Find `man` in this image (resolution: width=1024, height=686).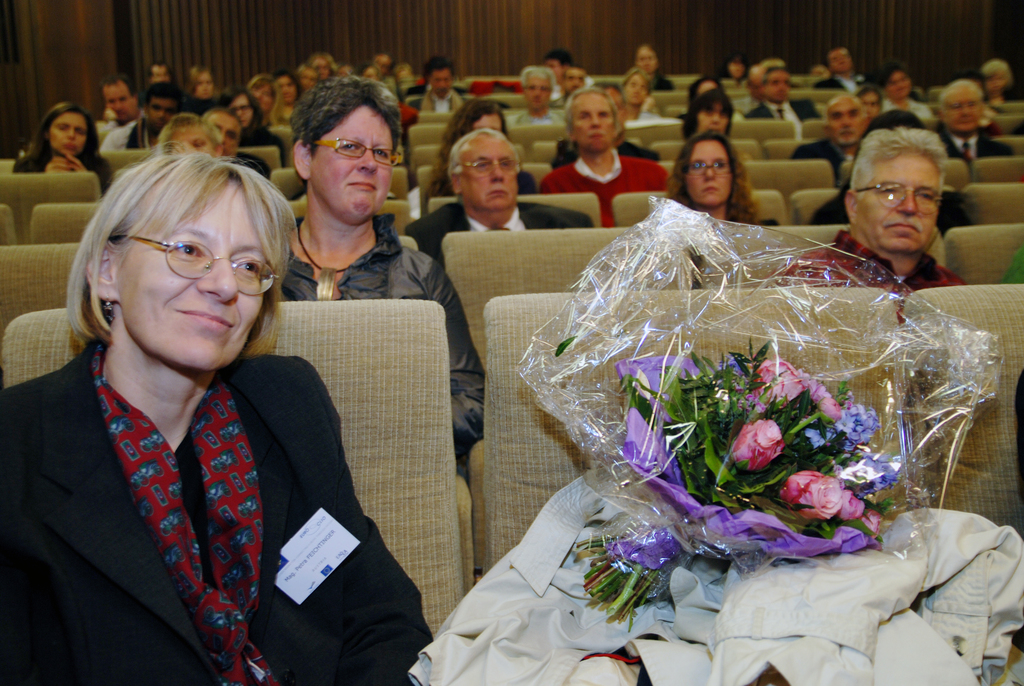
[left=807, top=44, right=881, bottom=96].
